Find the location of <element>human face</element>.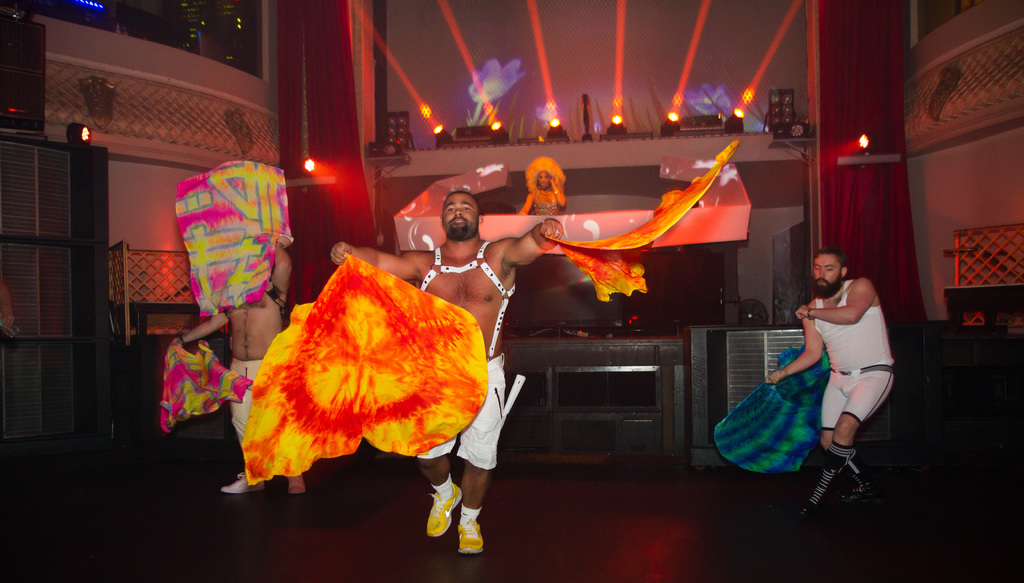
Location: [left=814, top=252, right=843, bottom=299].
